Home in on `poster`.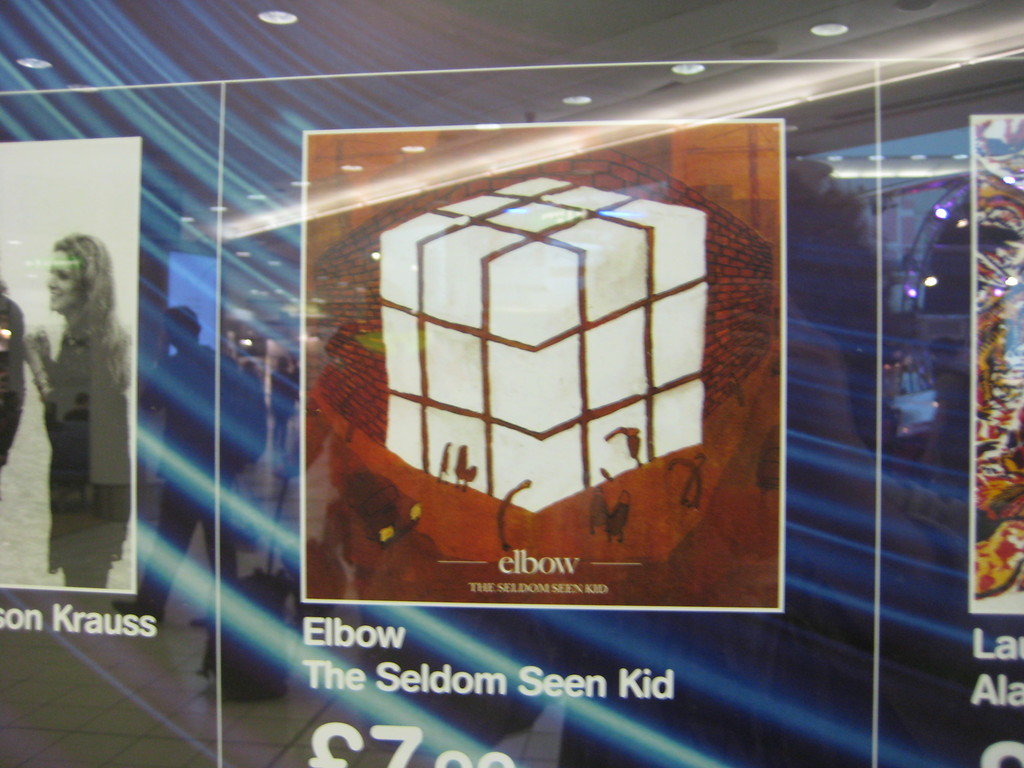
Homed in at (left=0, top=130, right=148, bottom=593).
